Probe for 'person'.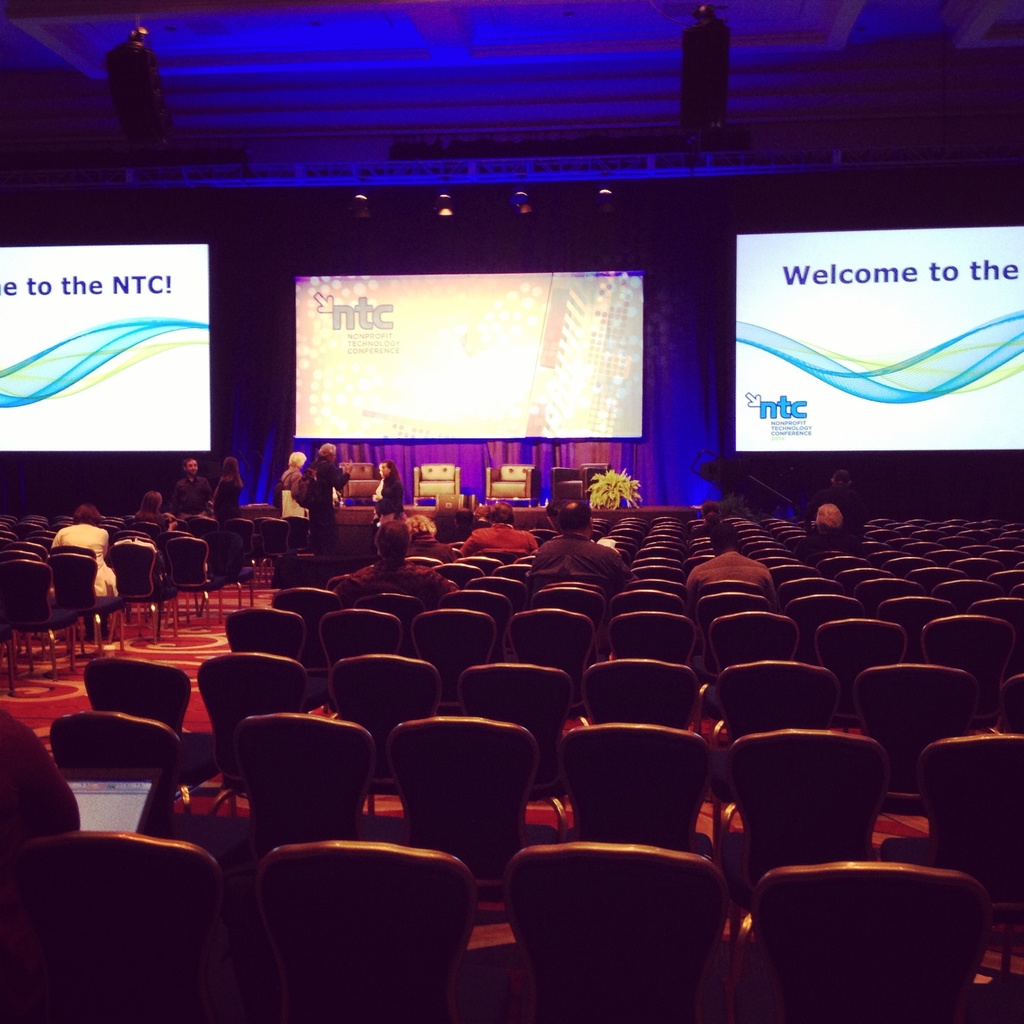
Probe result: box(172, 459, 214, 516).
